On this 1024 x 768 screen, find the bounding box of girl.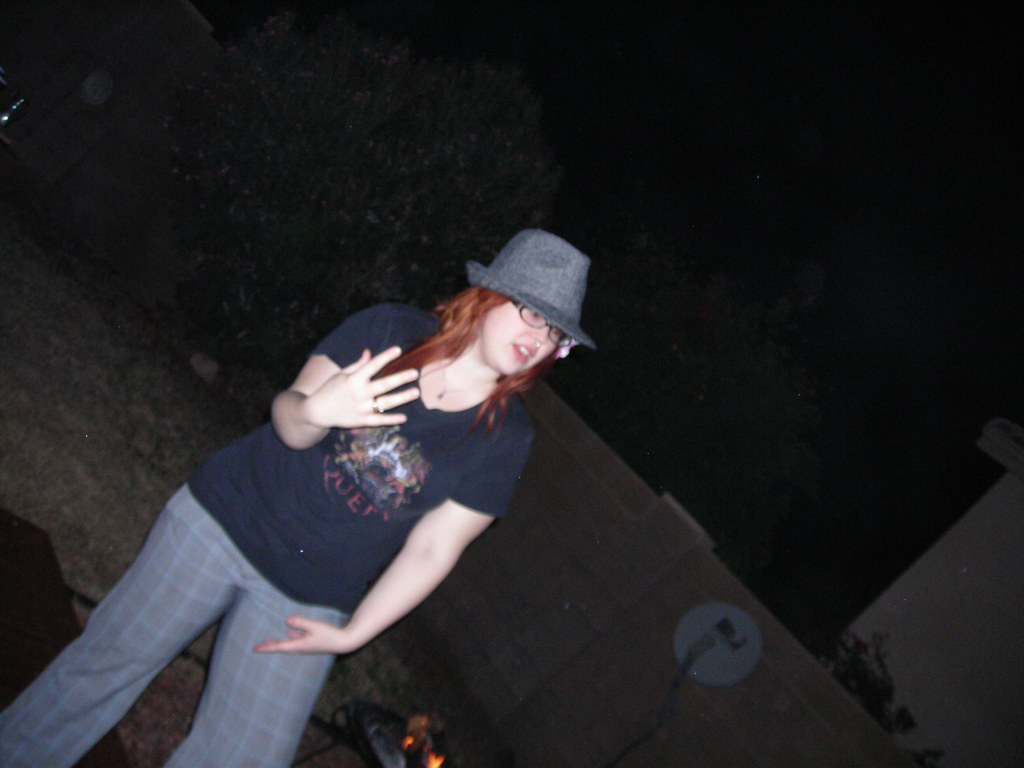
Bounding box: l=0, t=227, r=596, b=767.
